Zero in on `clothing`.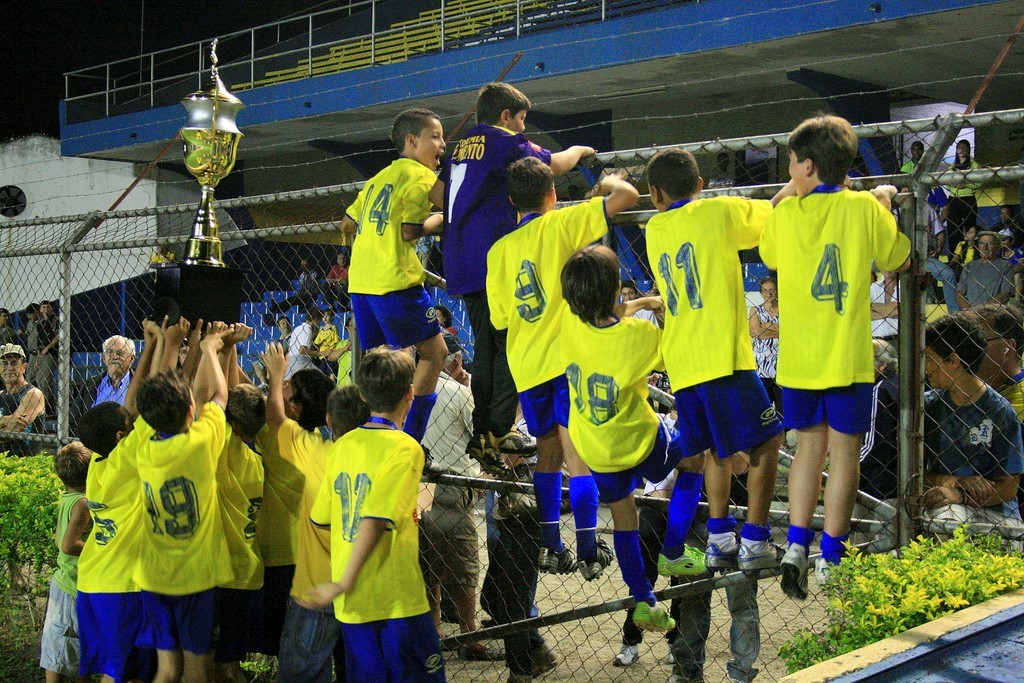
Zeroed in: 834:373:900:568.
